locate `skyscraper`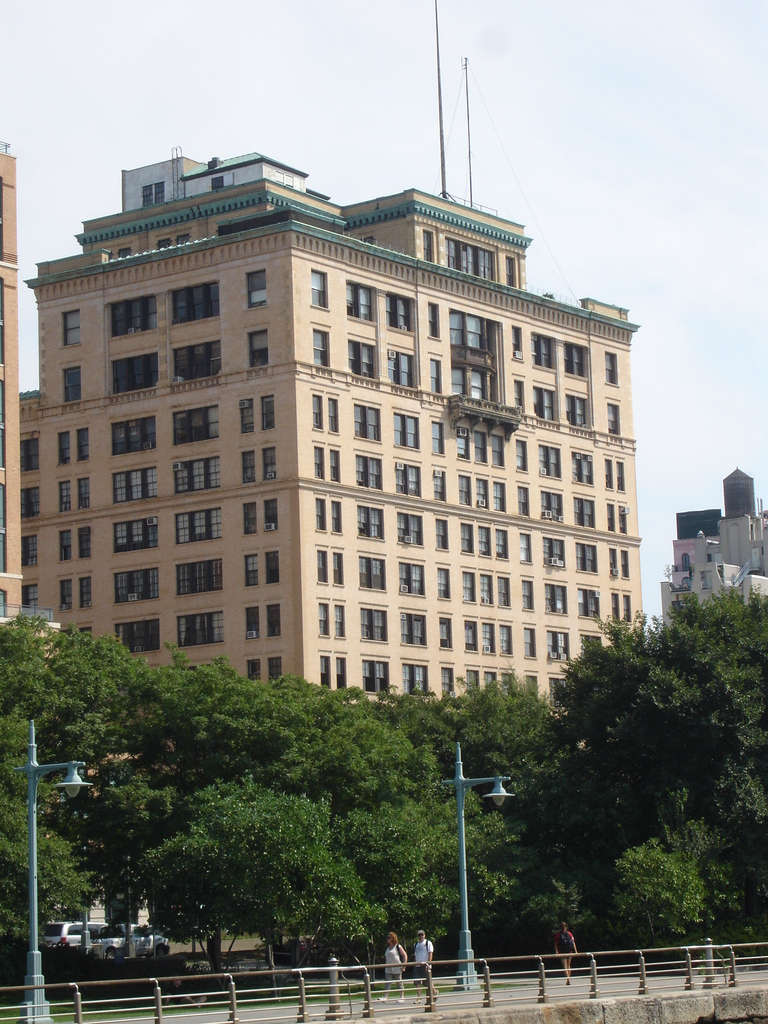
{"x1": 656, "y1": 469, "x2": 767, "y2": 623}
